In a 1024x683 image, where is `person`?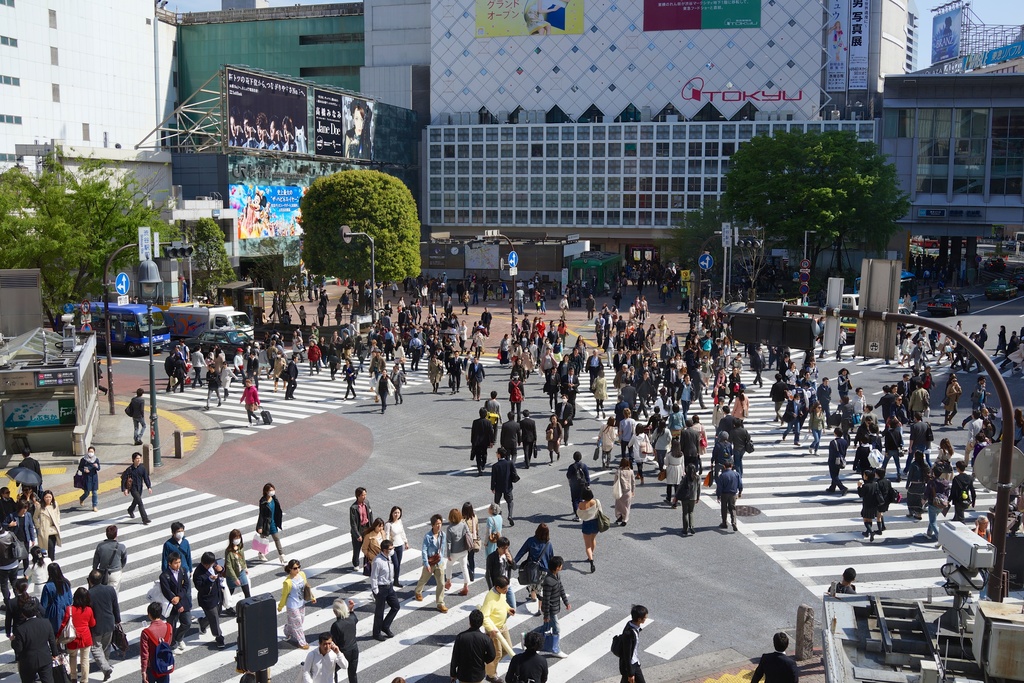
751 632 800 682.
